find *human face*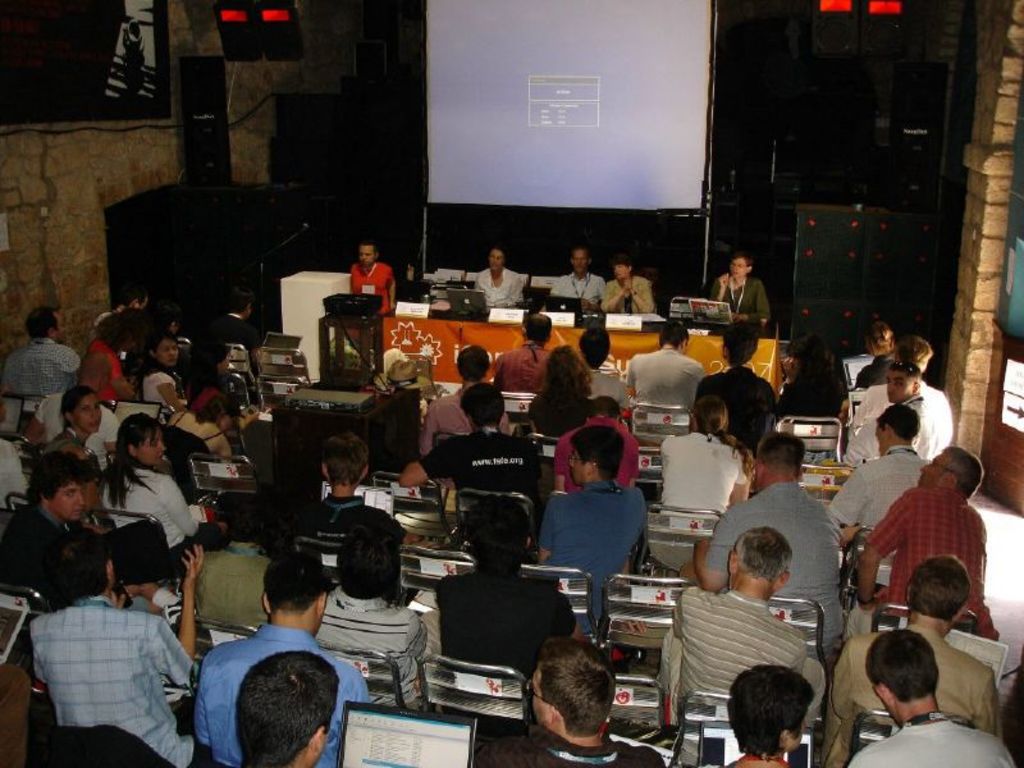
detection(887, 365, 916, 408)
